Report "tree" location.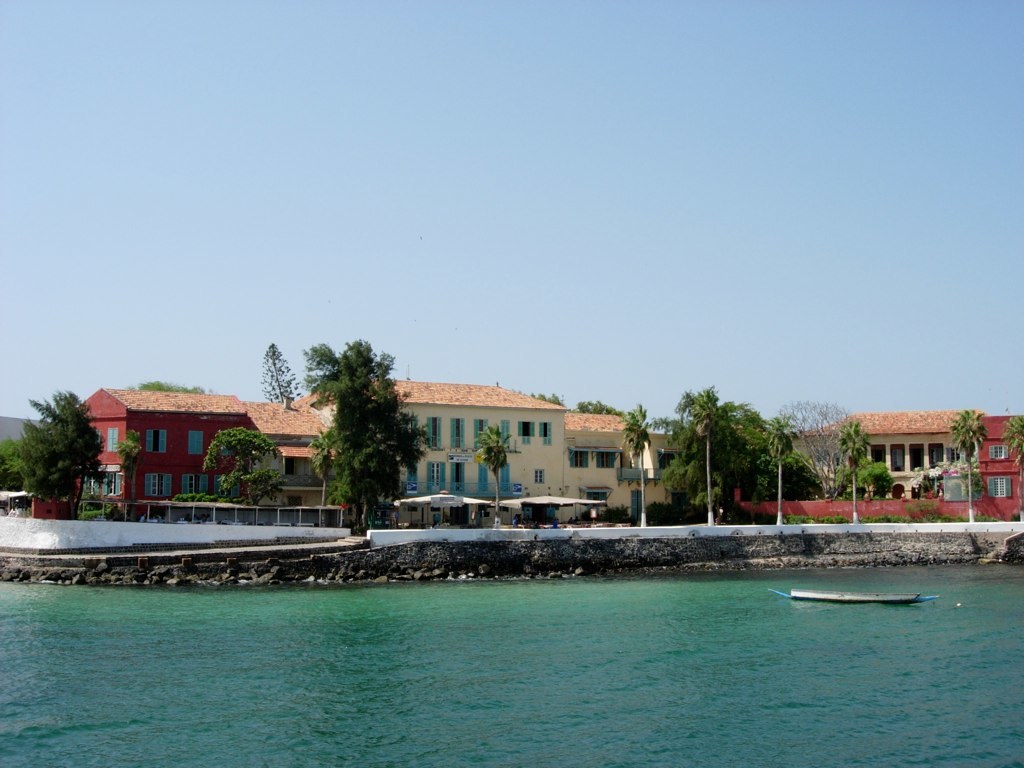
Report: detection(0, 436, 24, 491).
